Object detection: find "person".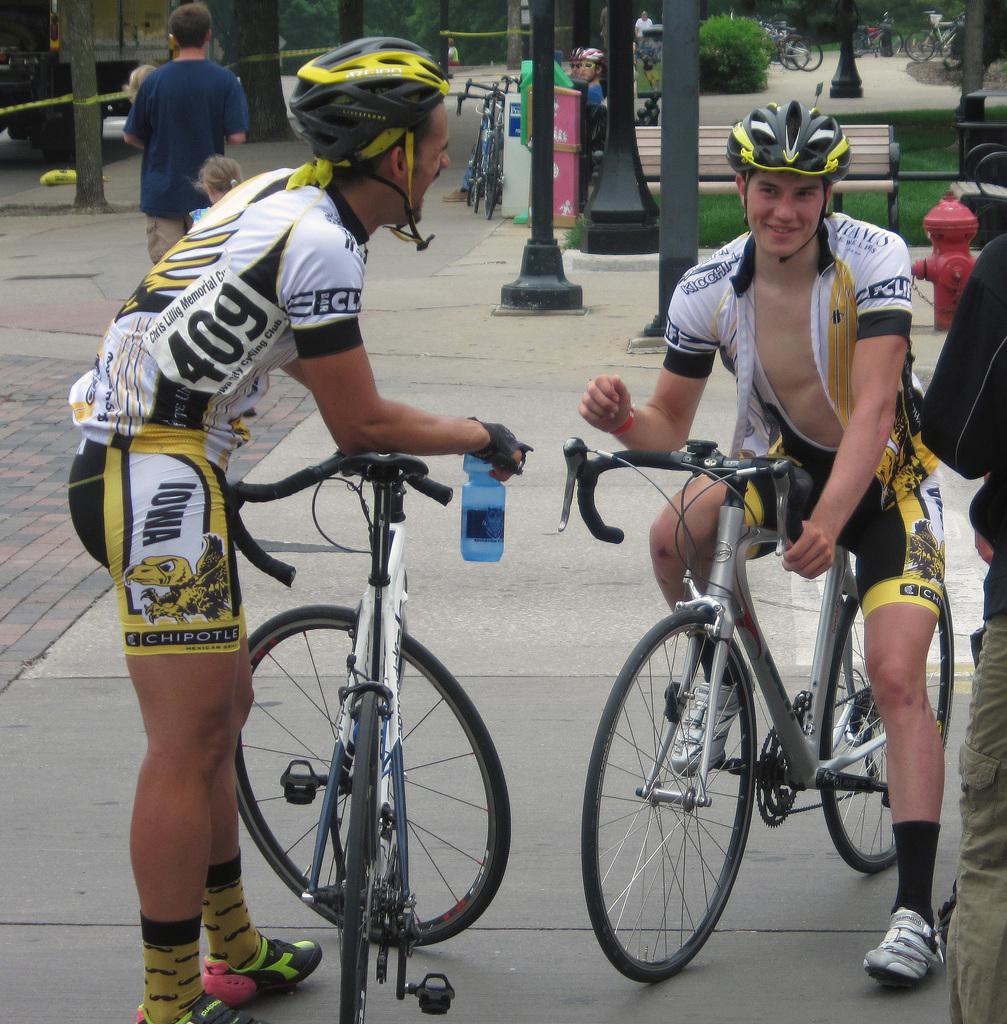
67, 36, 532, 1023.
